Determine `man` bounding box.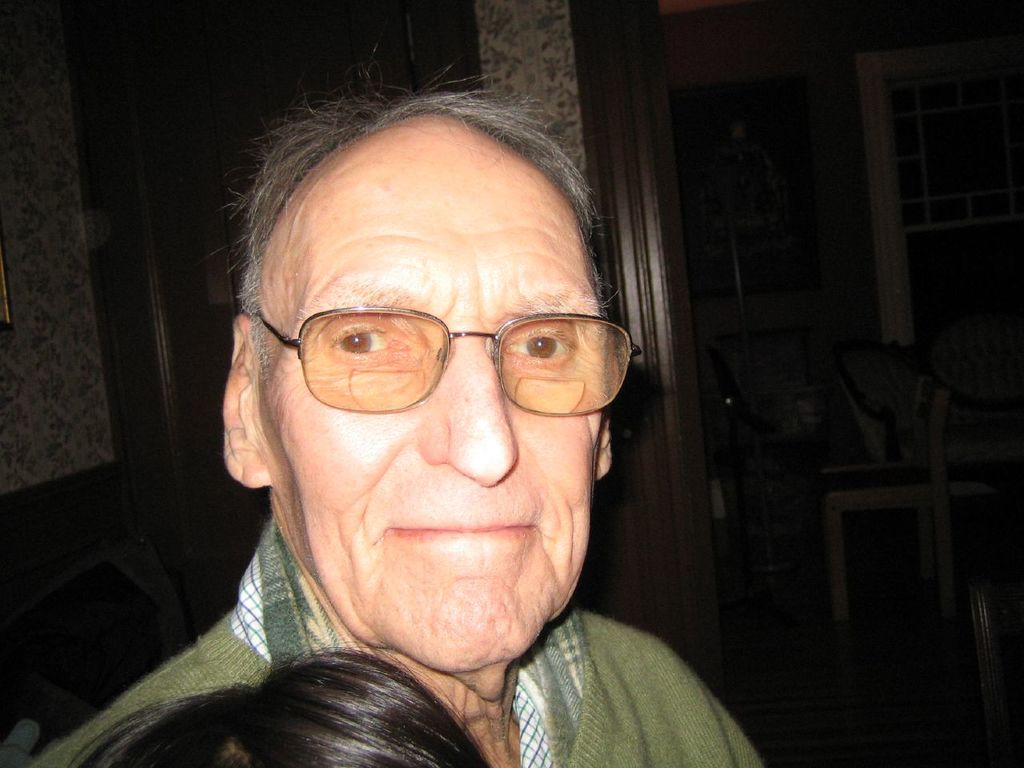
Determined: box=[132, 183, 662, 745].
